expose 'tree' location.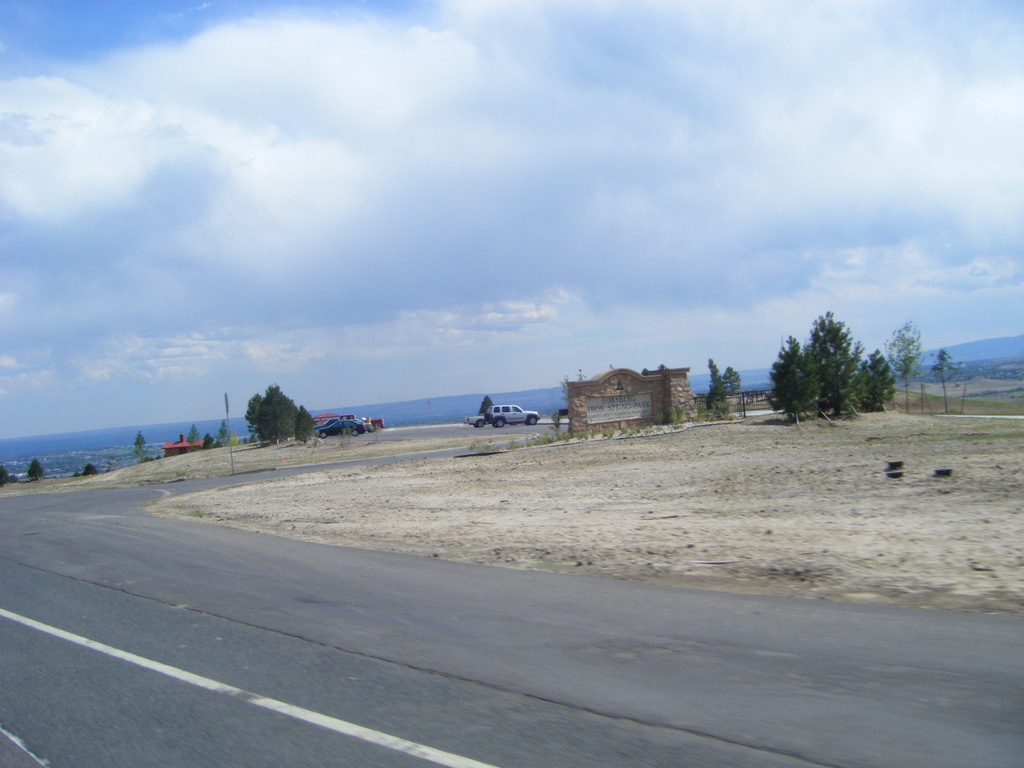
Exposed at {"left": 215, "top": 418, "right": 237, "bottom": 454}.
